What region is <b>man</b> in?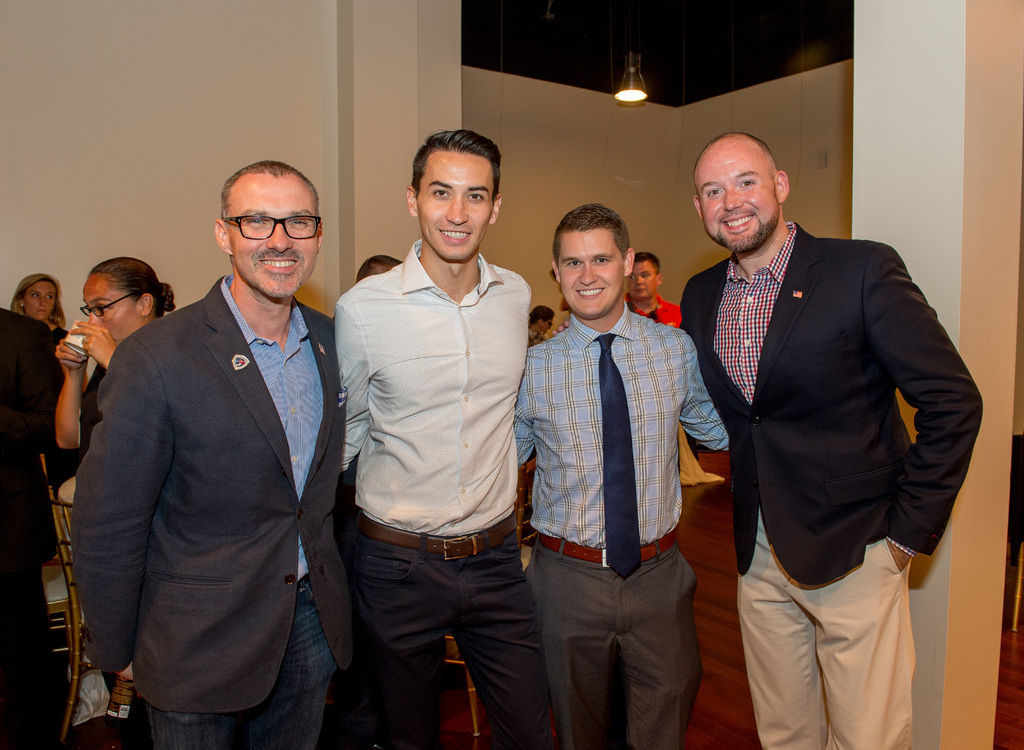
0/293/72/749.
